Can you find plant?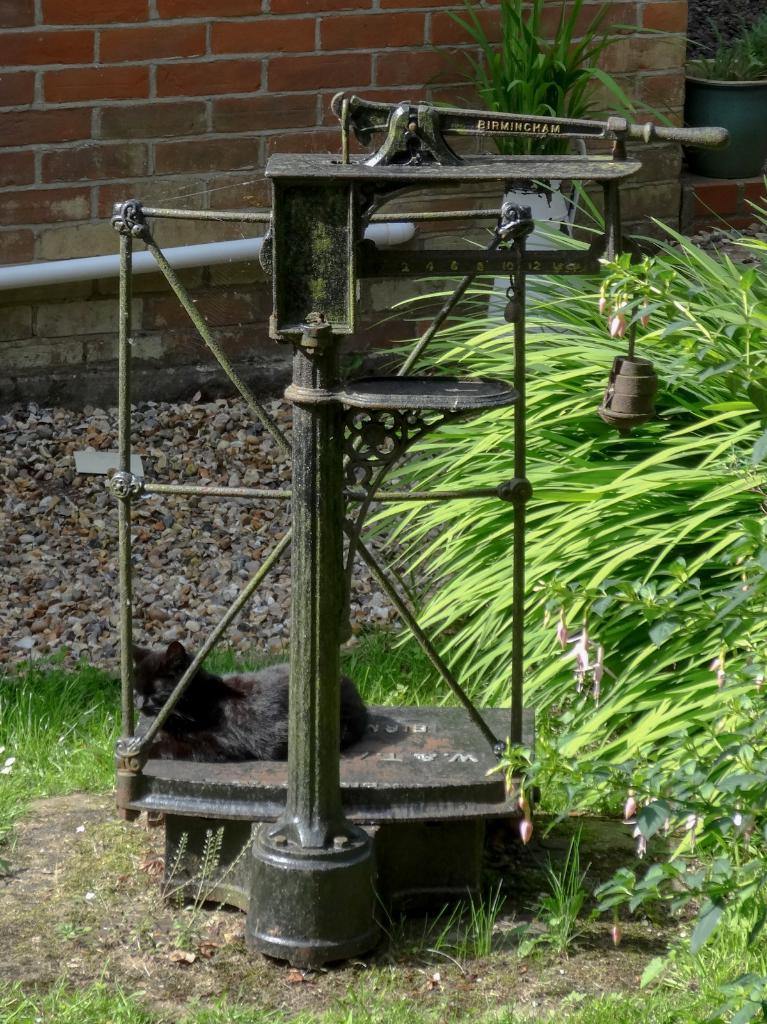
Yes, bounding box: detection(0, 808, 31, 892).
